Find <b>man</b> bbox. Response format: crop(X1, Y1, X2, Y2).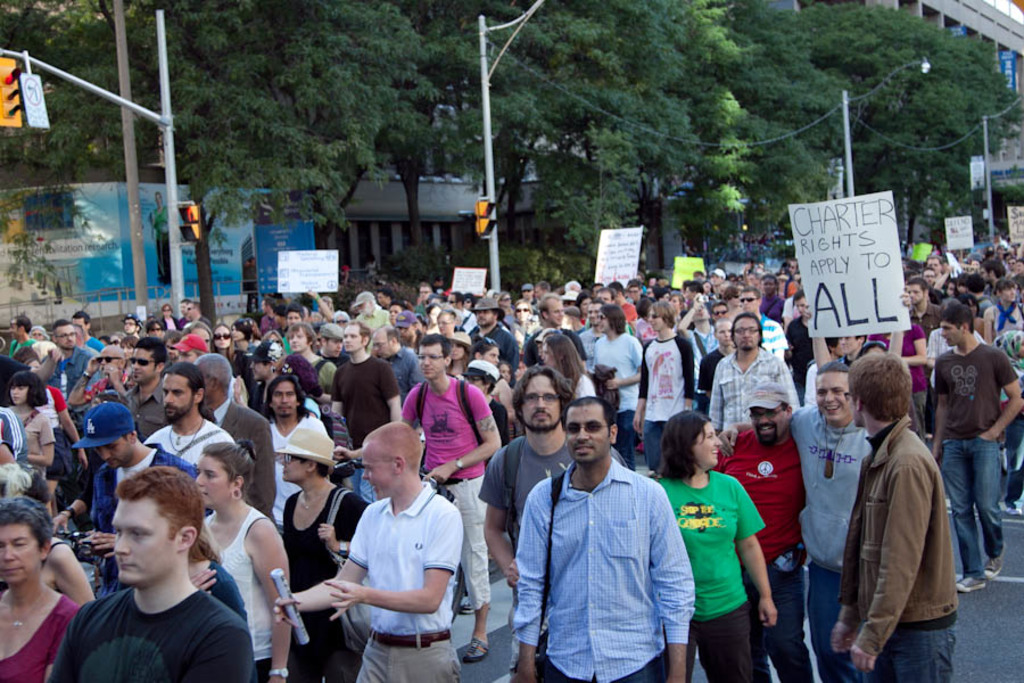
crop(738, 286, 786, 357).
